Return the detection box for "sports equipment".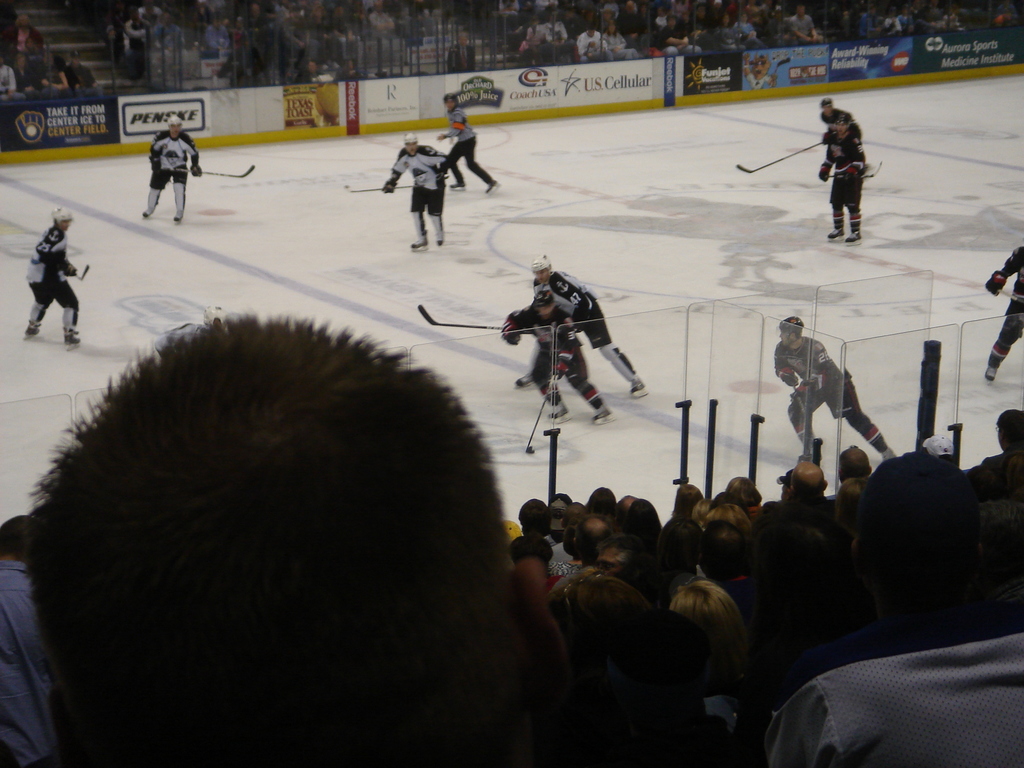
box(173, 209, 188, 221).
